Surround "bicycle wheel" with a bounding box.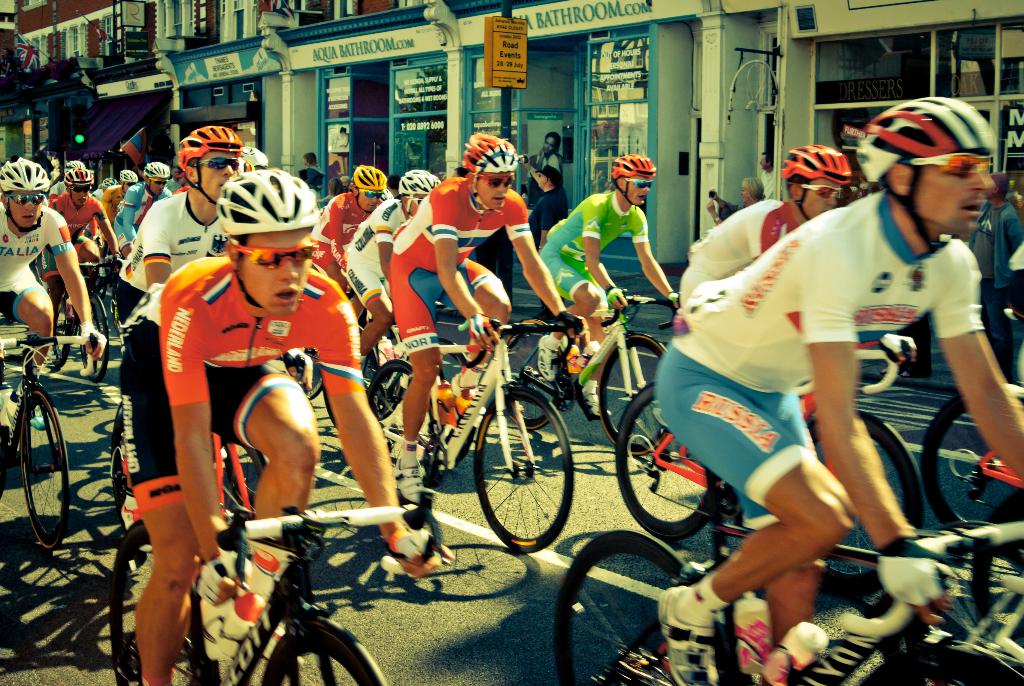
pyautogui.locateOnScreen(924, 396, 1023, 539).
